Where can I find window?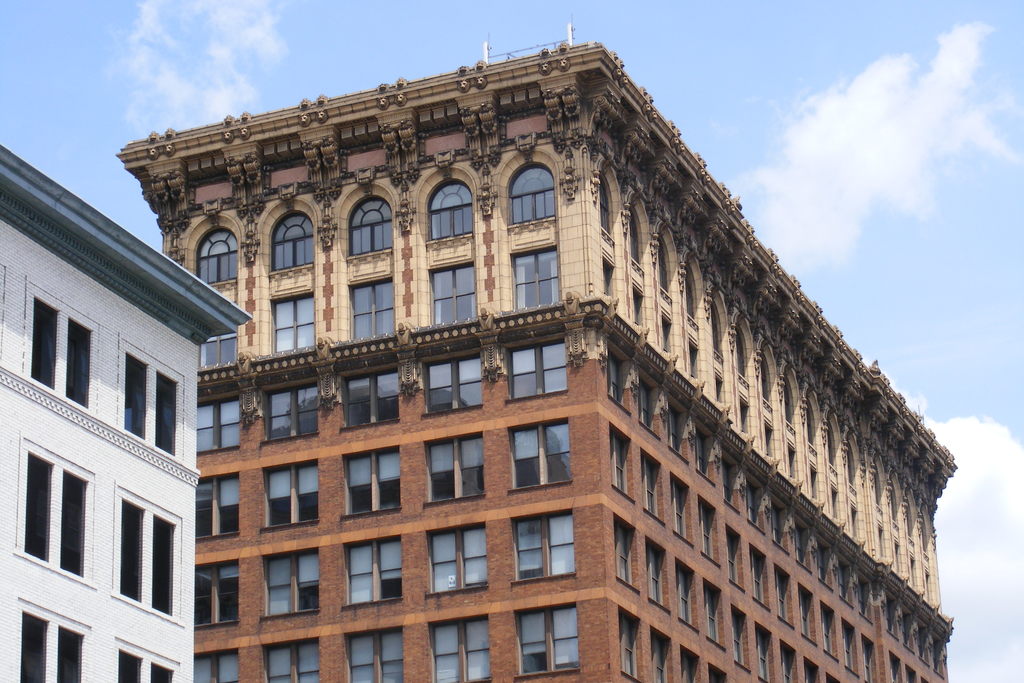
You can find it at bbox(518, 609, 581, 672).
